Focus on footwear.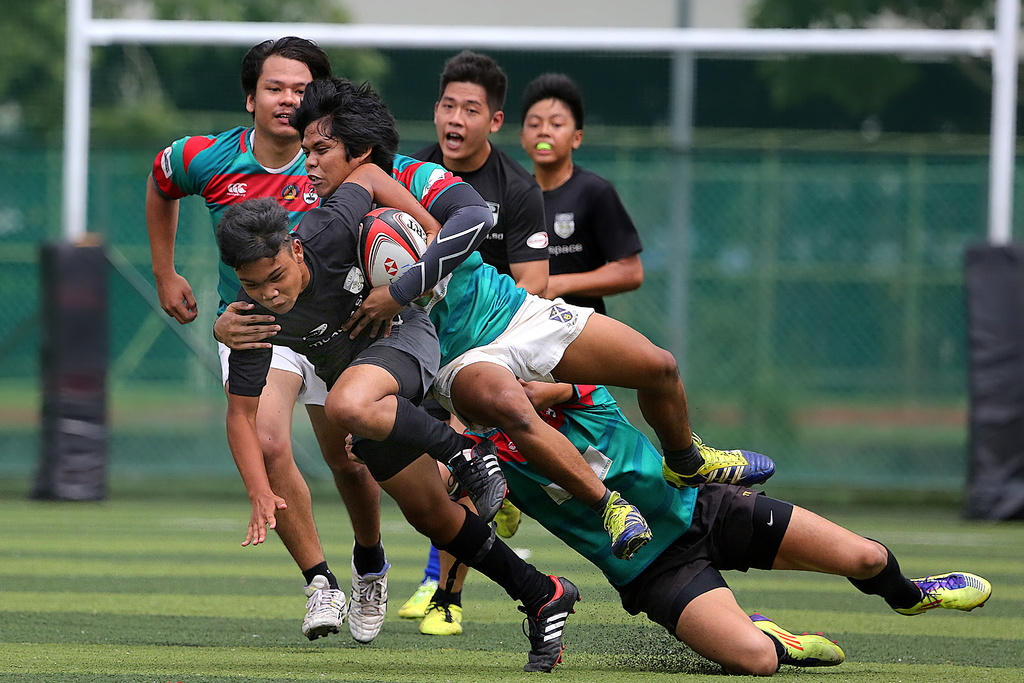
Focused at select_region(296, 581, 346, 631).
